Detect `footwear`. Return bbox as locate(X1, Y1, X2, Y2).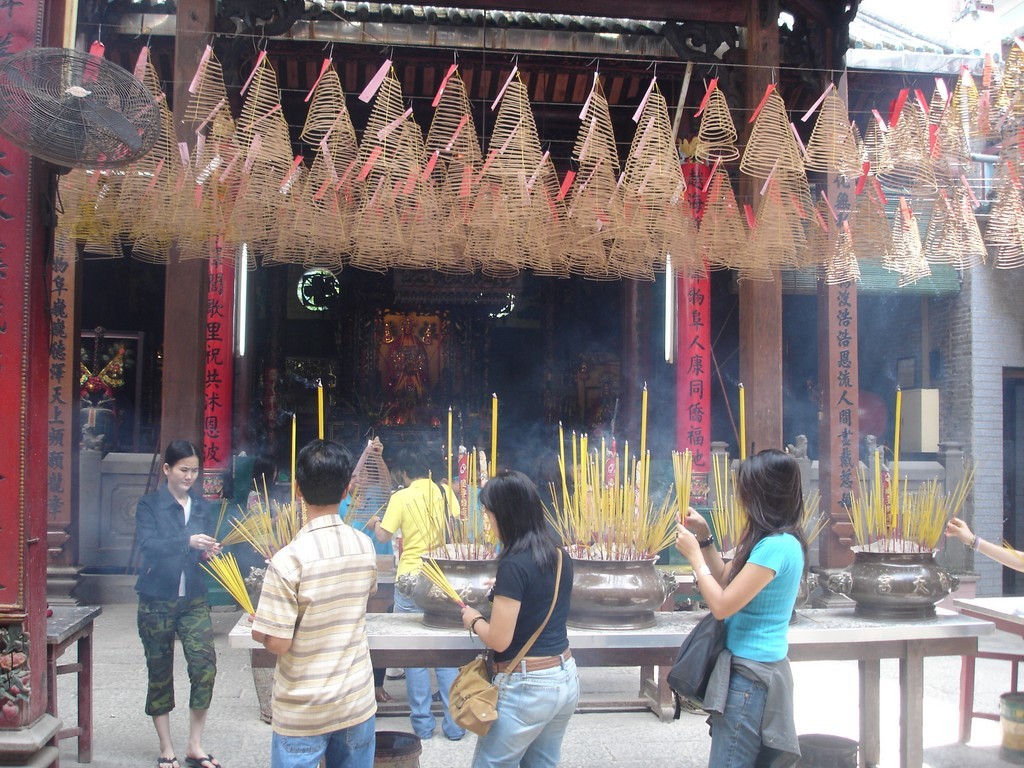
locate(156, 750, 179, 767).
